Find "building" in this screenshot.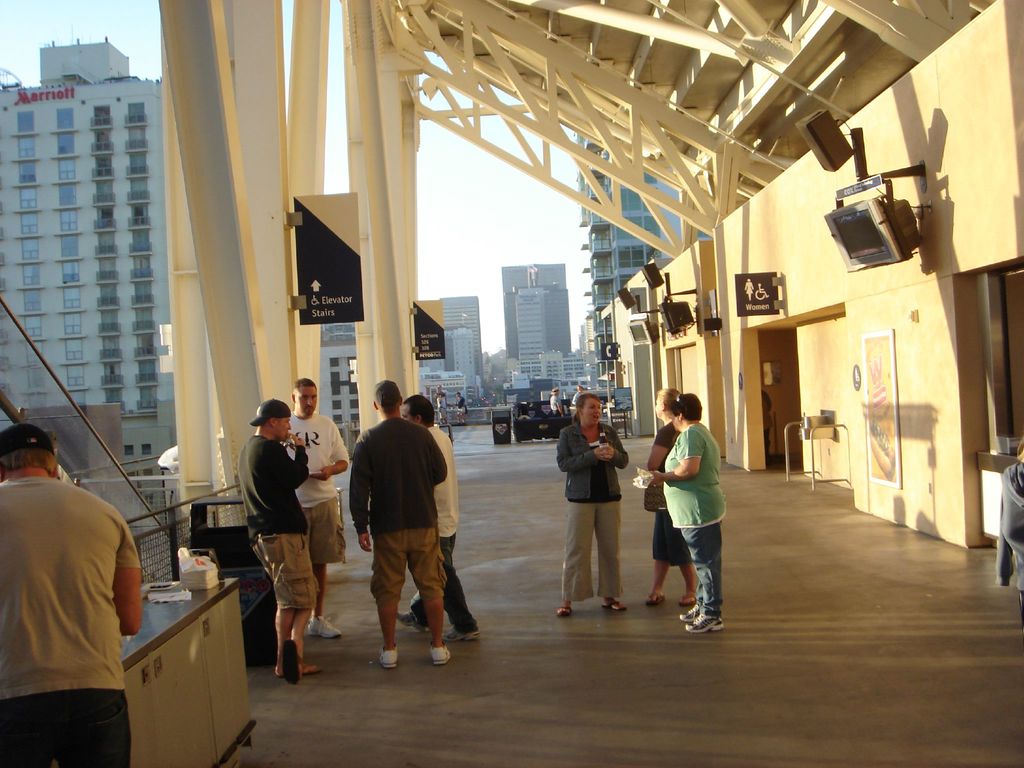
The bounding box for "building" is [417,325,476,385].
